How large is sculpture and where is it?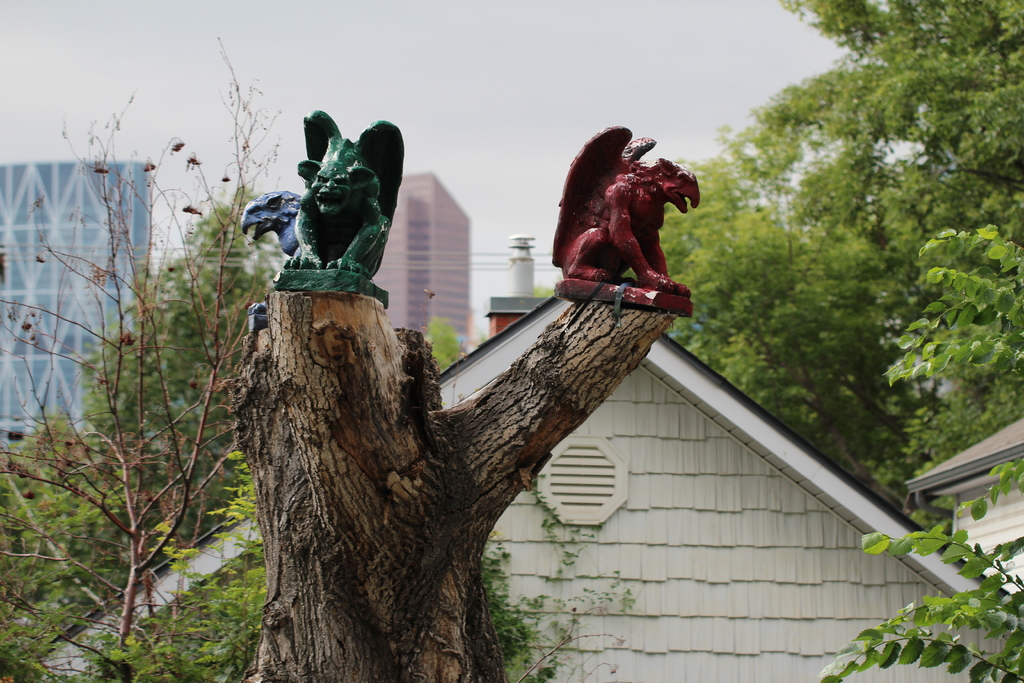
Bounding box: (236, 177, 316, 336).
